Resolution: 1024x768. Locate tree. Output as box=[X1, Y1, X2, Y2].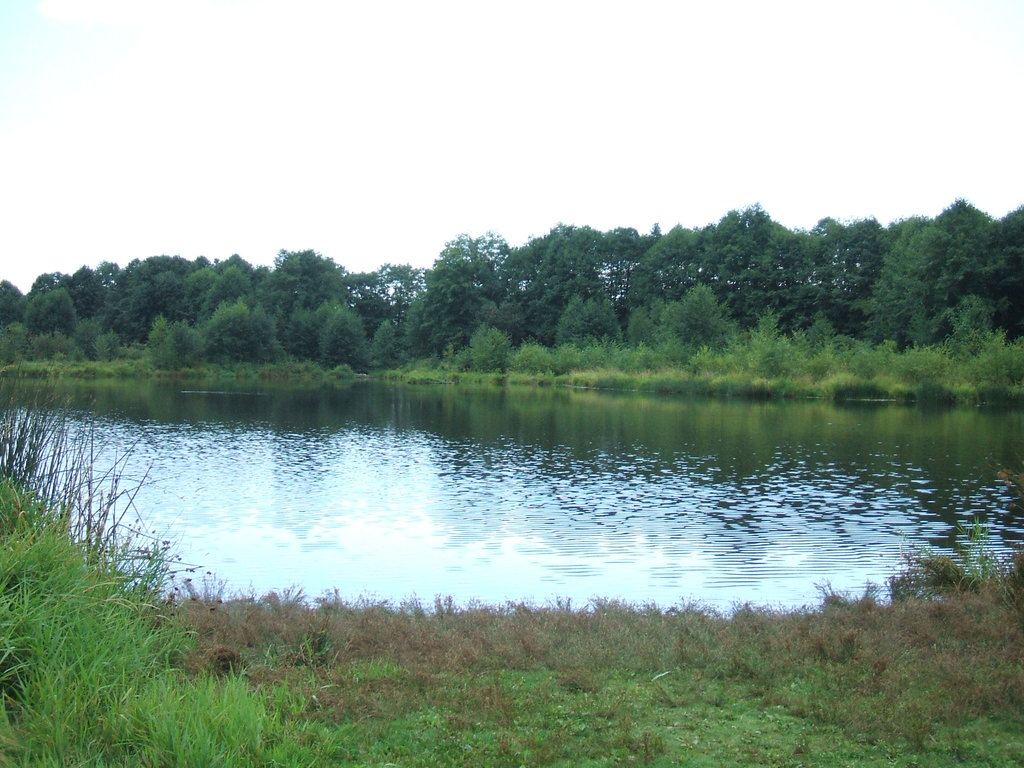
box=[513, 198, 824, 351].
